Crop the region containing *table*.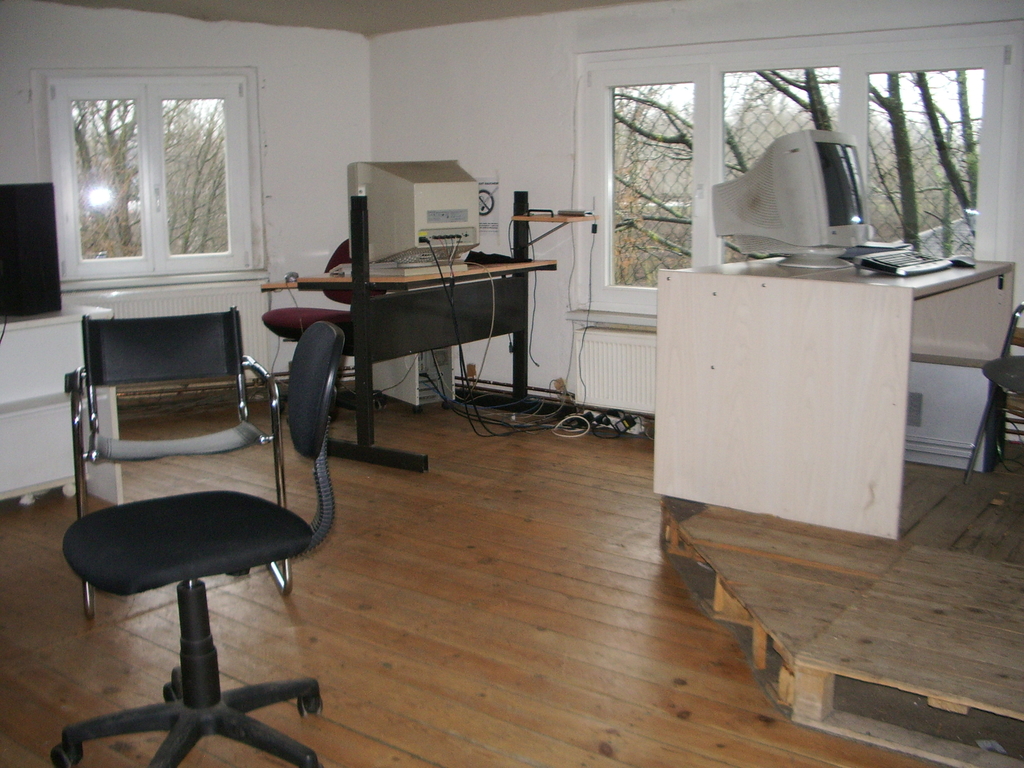
Crop region: [648,266,1013,536].
